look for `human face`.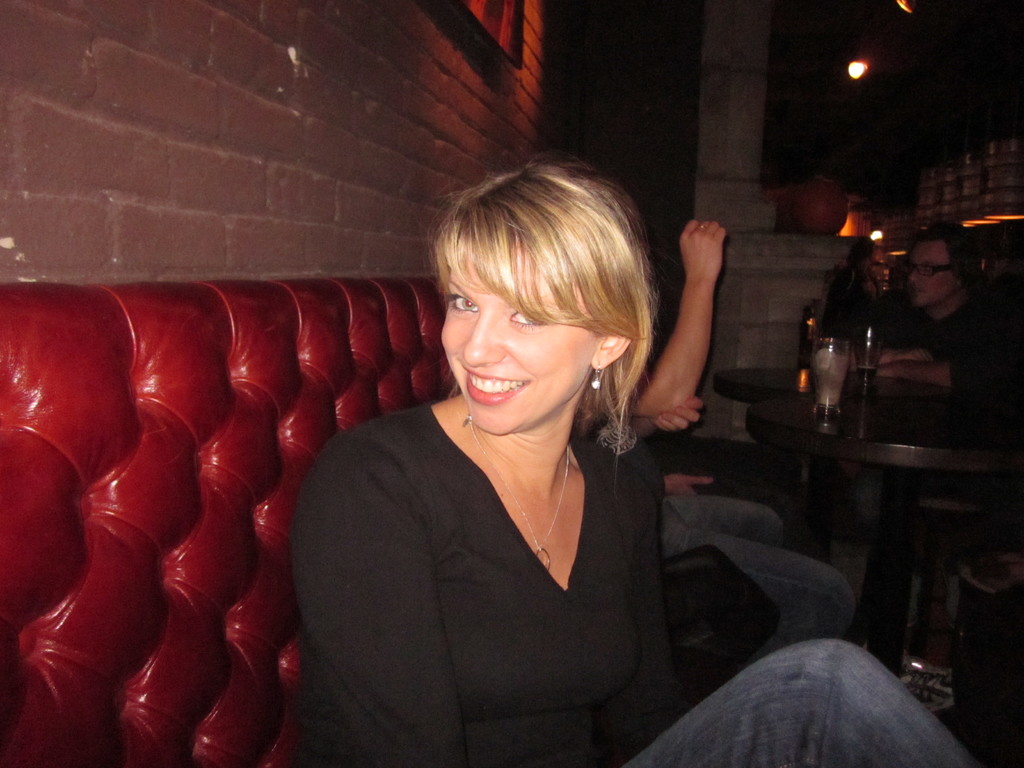
Found: region(868, 254, 888, 280).
